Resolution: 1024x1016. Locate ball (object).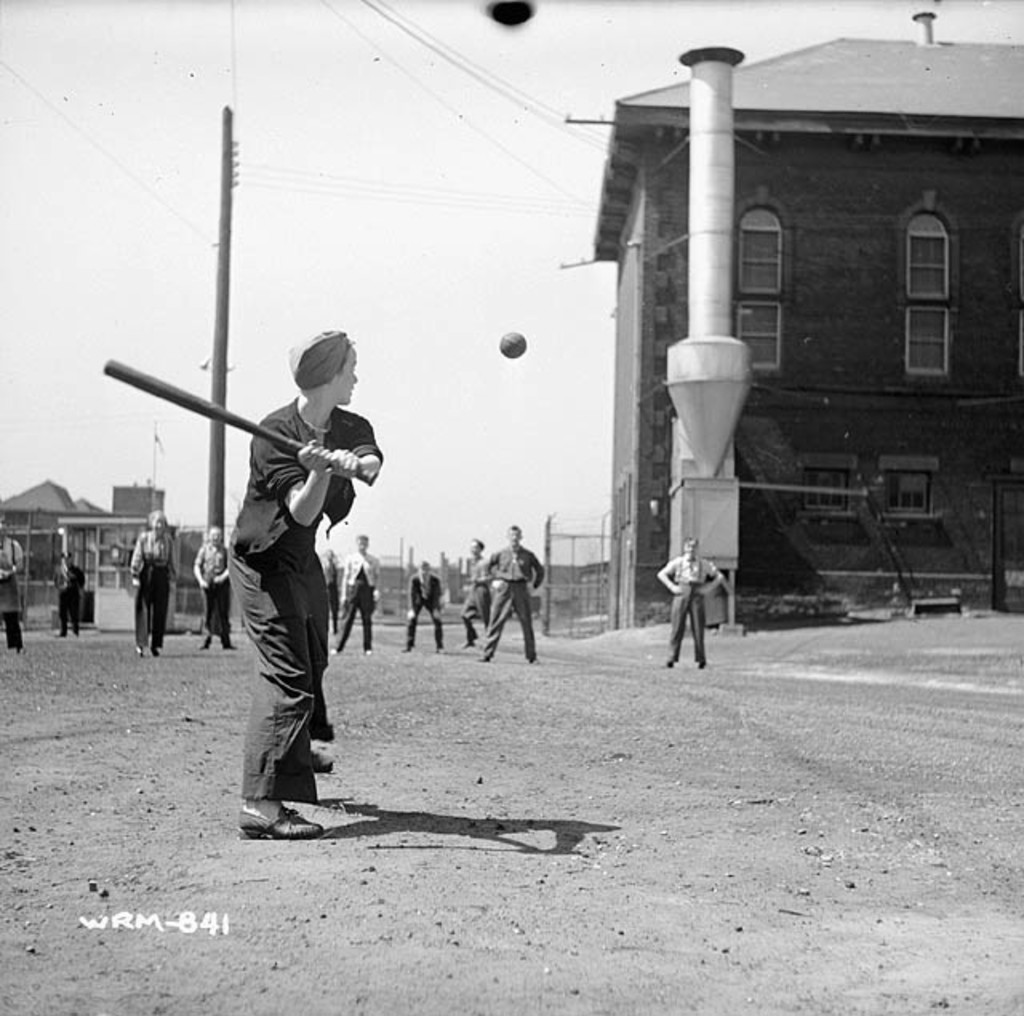
[498, 328, 526, 362].
